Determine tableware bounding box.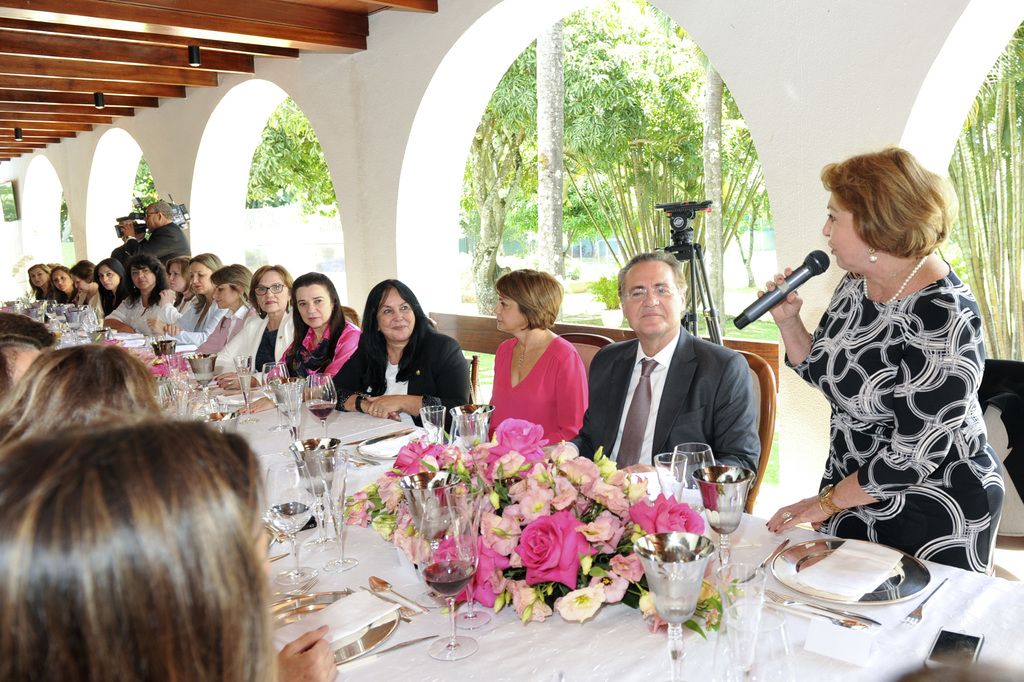
Determined: 295,438,341,543.
